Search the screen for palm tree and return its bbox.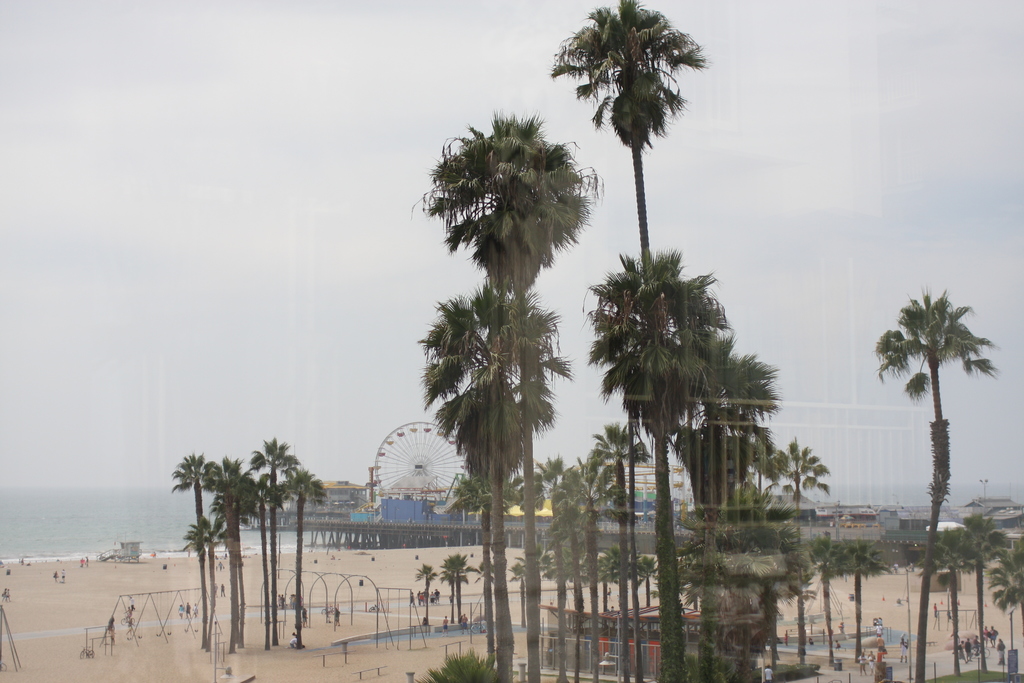
Found: left=246, top=432, right=322, bottom=619.
